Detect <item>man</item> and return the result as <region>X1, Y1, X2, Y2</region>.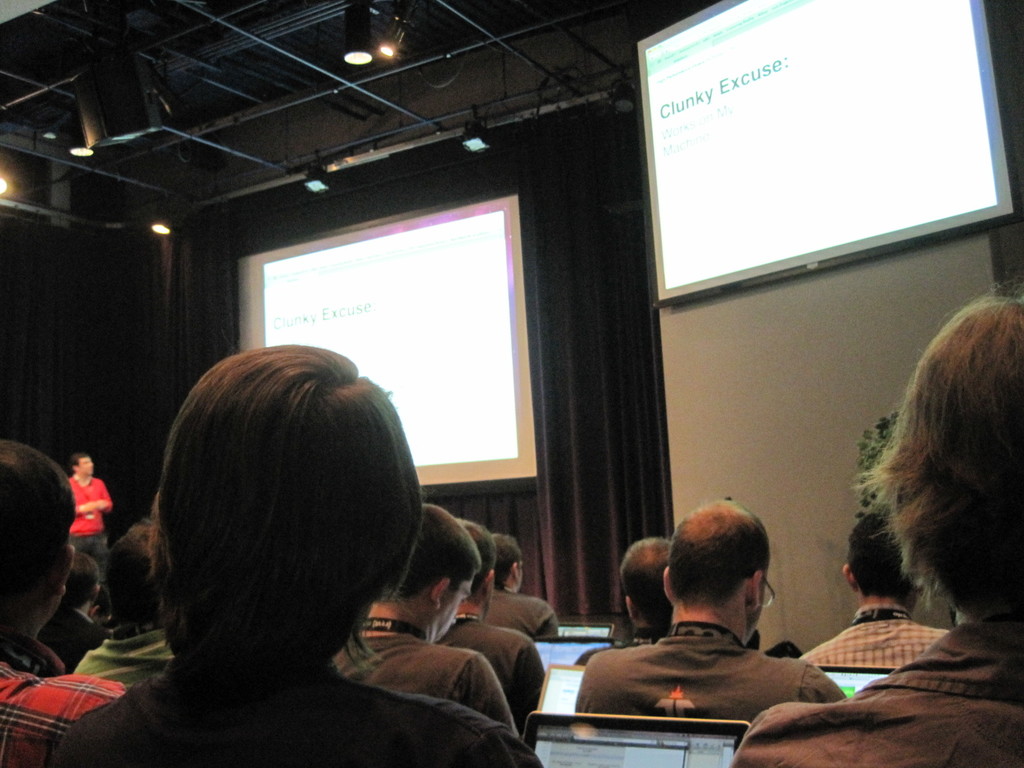
<region>476, 534, 567, 639</region>.
